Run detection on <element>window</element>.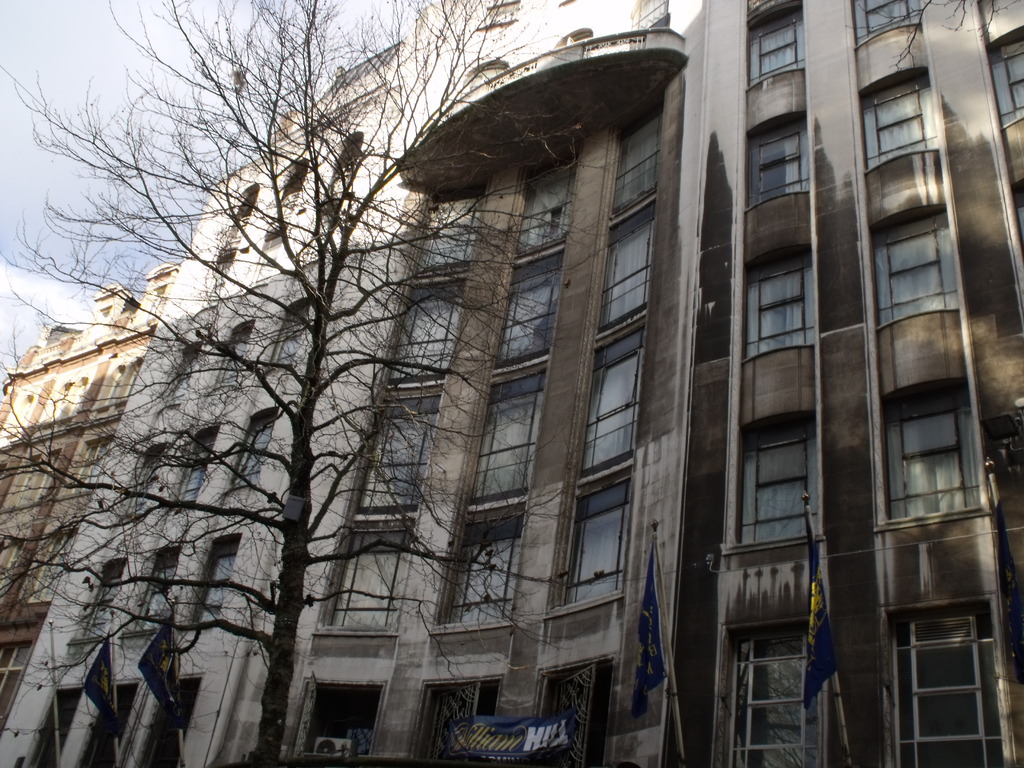
Result: <region>902, 611, 985, 765</region>.
